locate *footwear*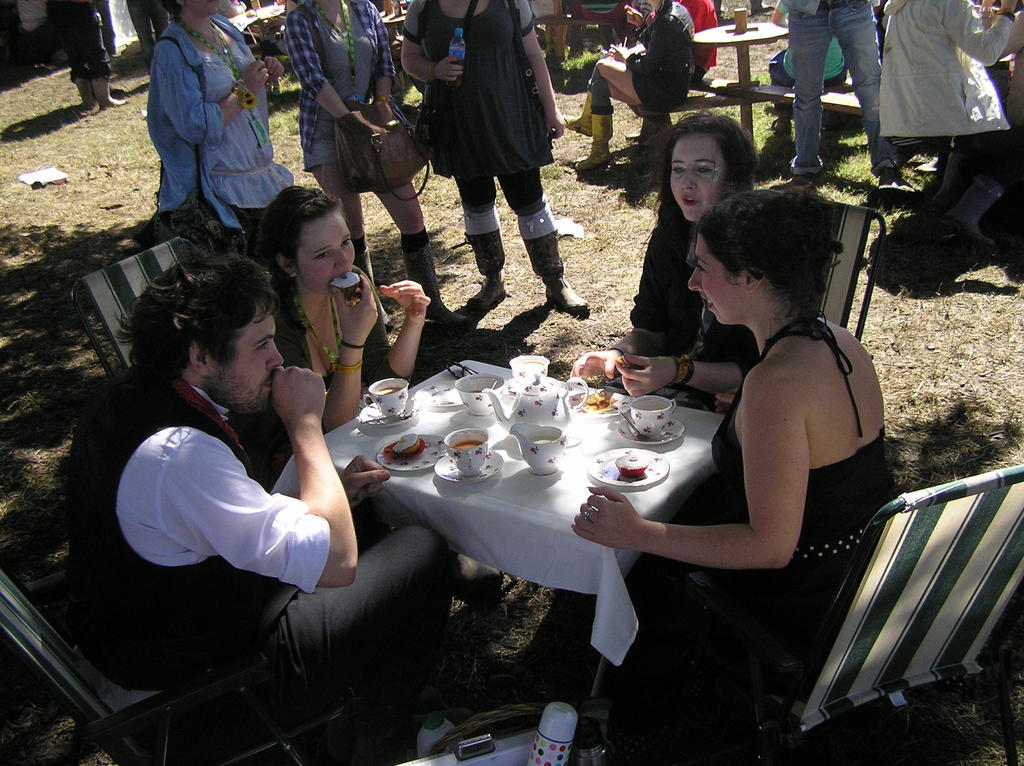
<box>351,242,396,333</box>
